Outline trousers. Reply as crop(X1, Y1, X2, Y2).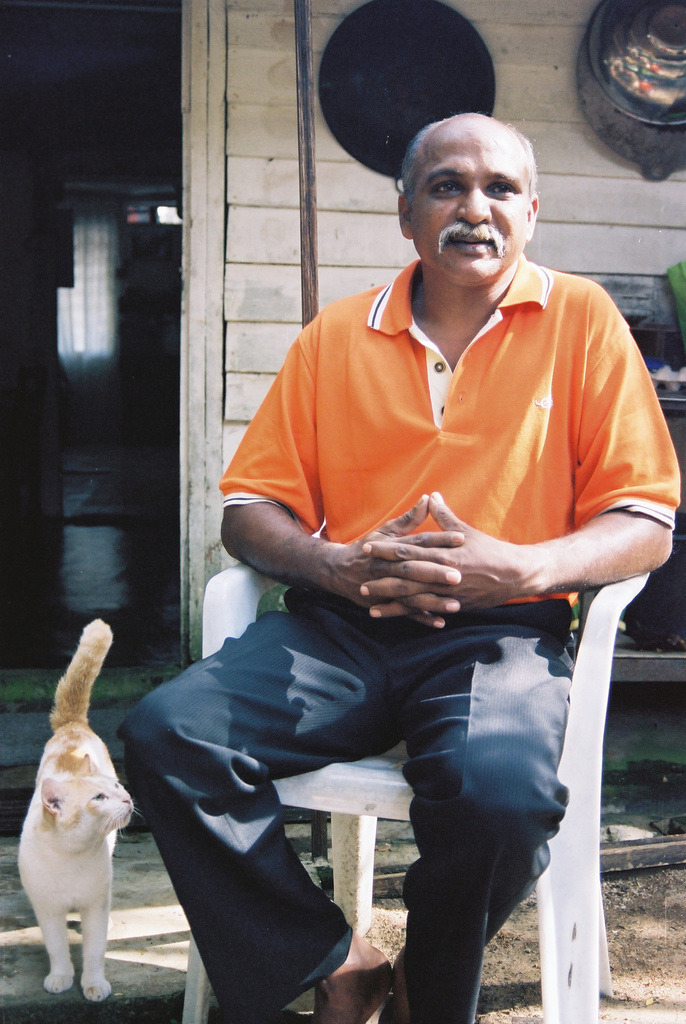
crop(170, 616, 586, 951).
